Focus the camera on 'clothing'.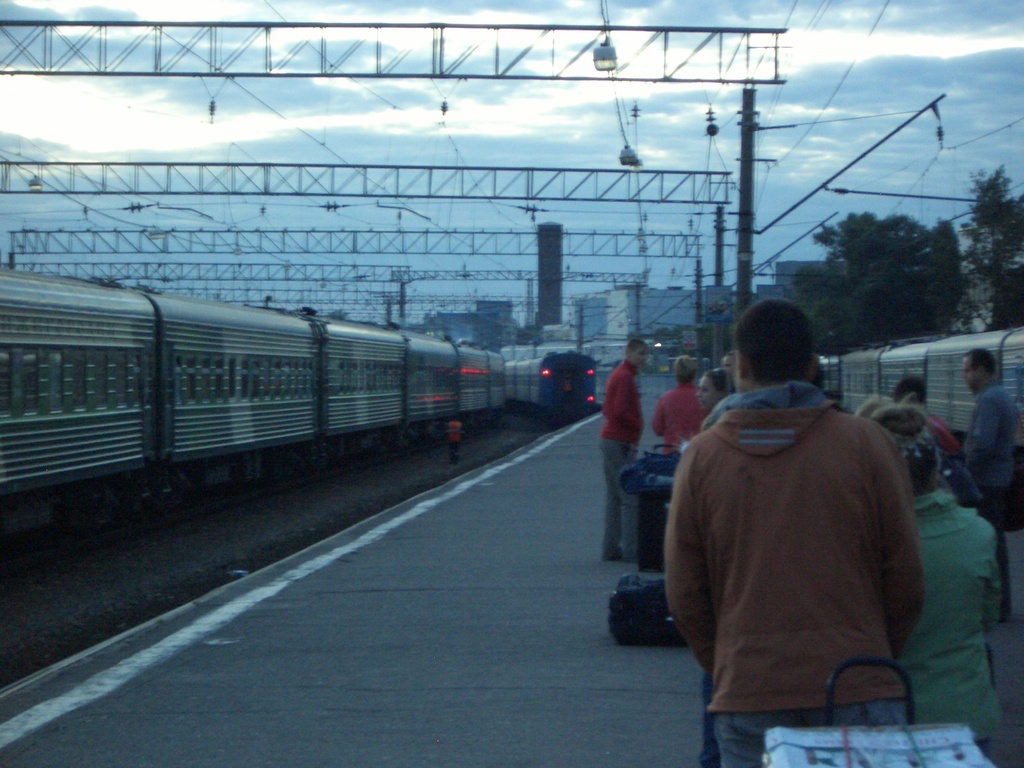
Focus region: locate(652, 382, 708, 458).
